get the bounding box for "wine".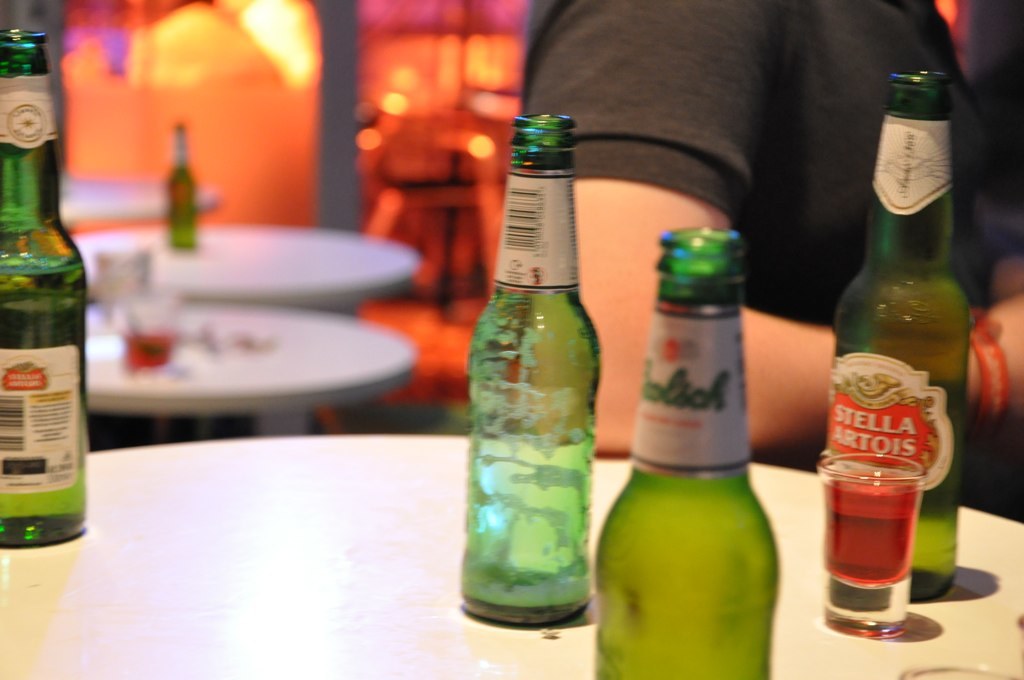
(x1=123, y1=336, x2=178, y2=380).
